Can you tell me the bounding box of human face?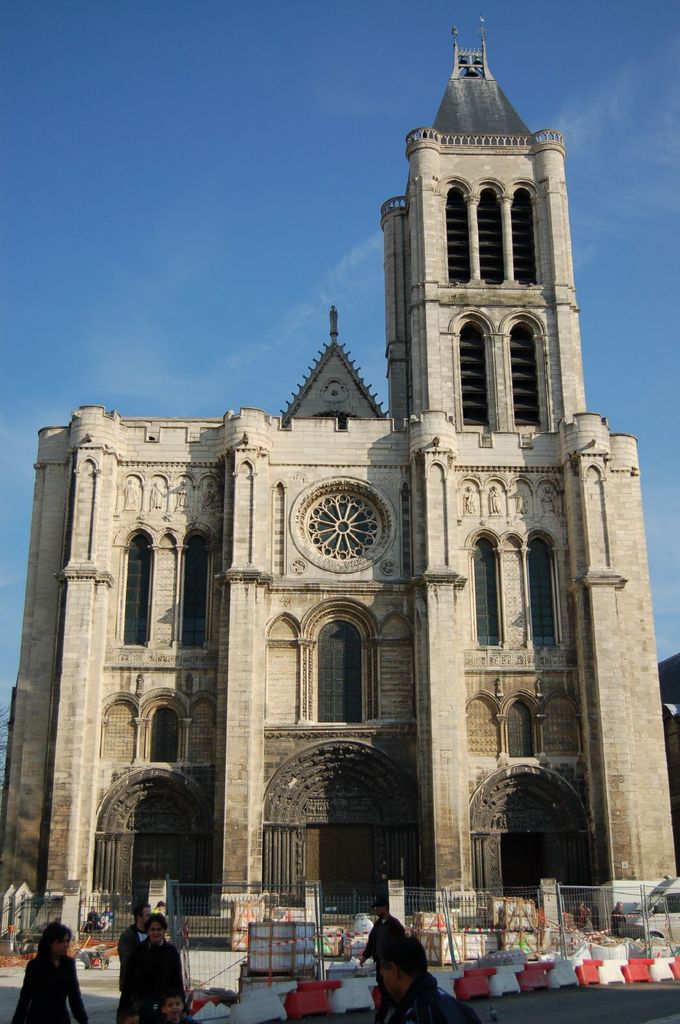
53:935:71:956.
